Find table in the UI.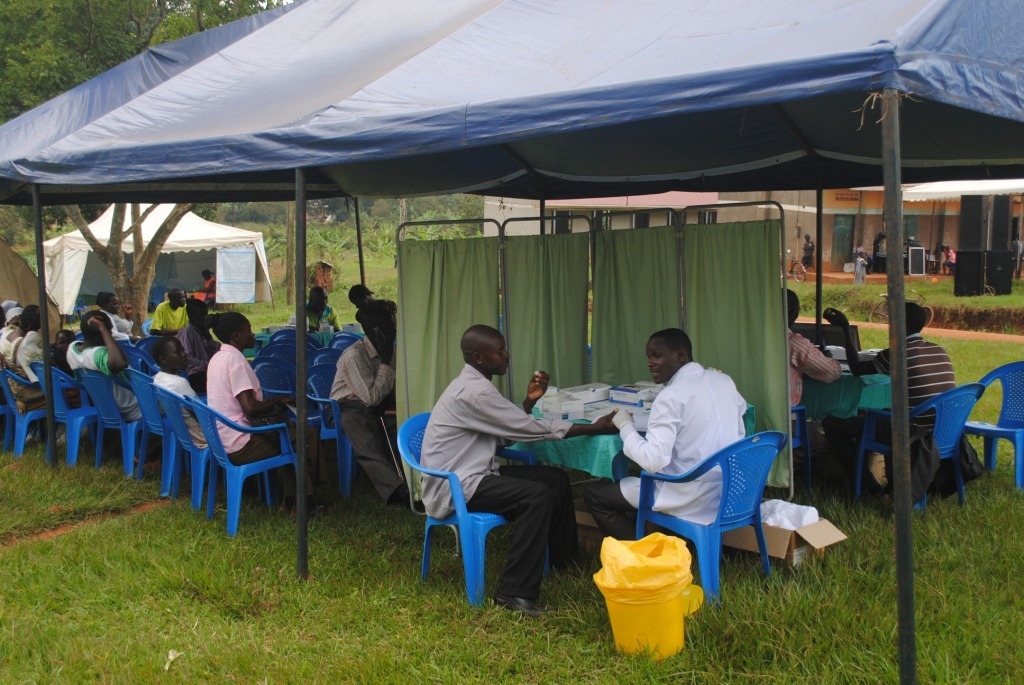
UI element at locate(803, 351, 897, 471).
